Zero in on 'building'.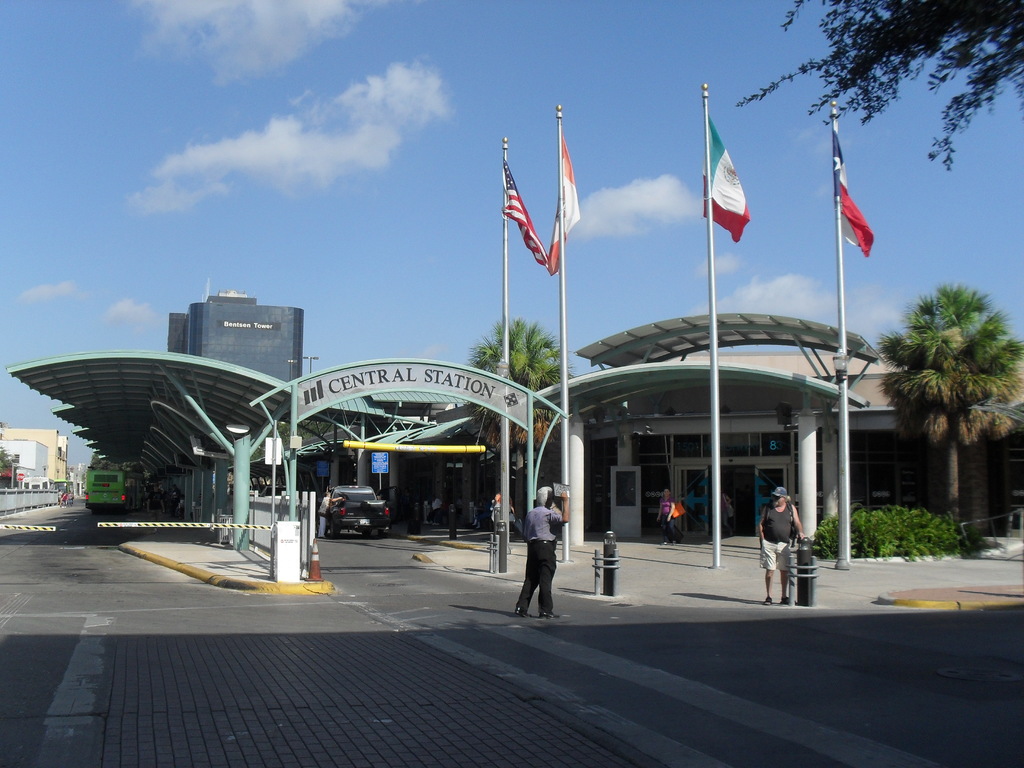
Zeroed in: <bbox>449, 349, 1018, 550</bbox>.
